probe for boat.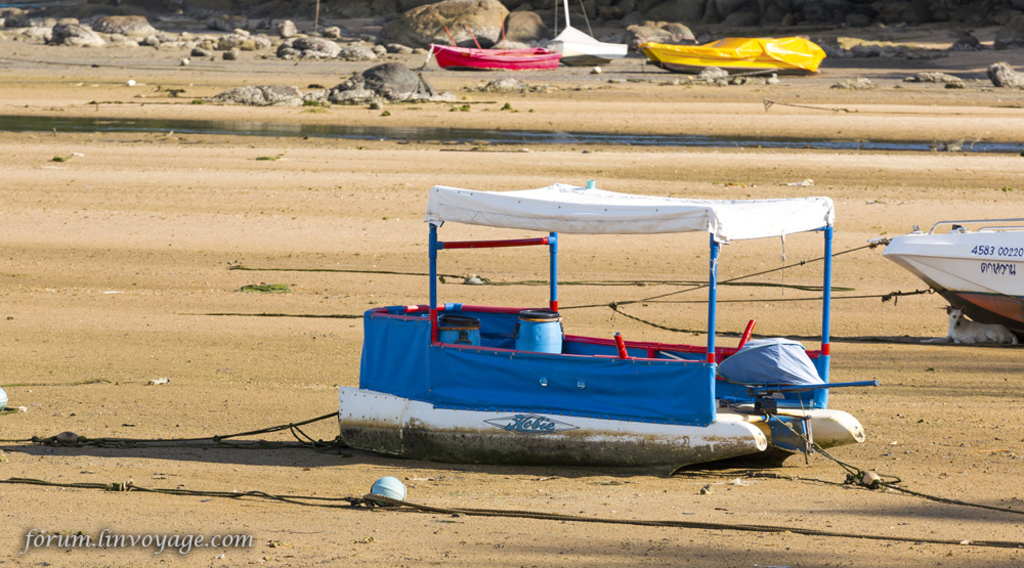
Probe result: {"x1": 423, "y1": 34, "x2": 554, "y2": 69}.
